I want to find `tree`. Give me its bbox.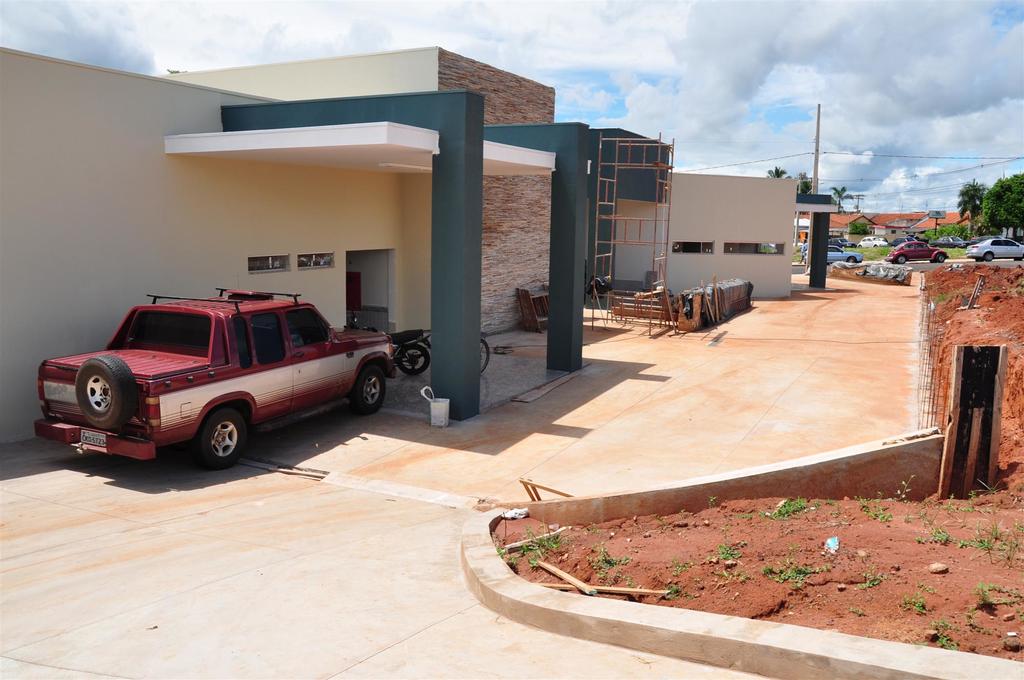
left=830, top=183, right=856, bottom=212.
